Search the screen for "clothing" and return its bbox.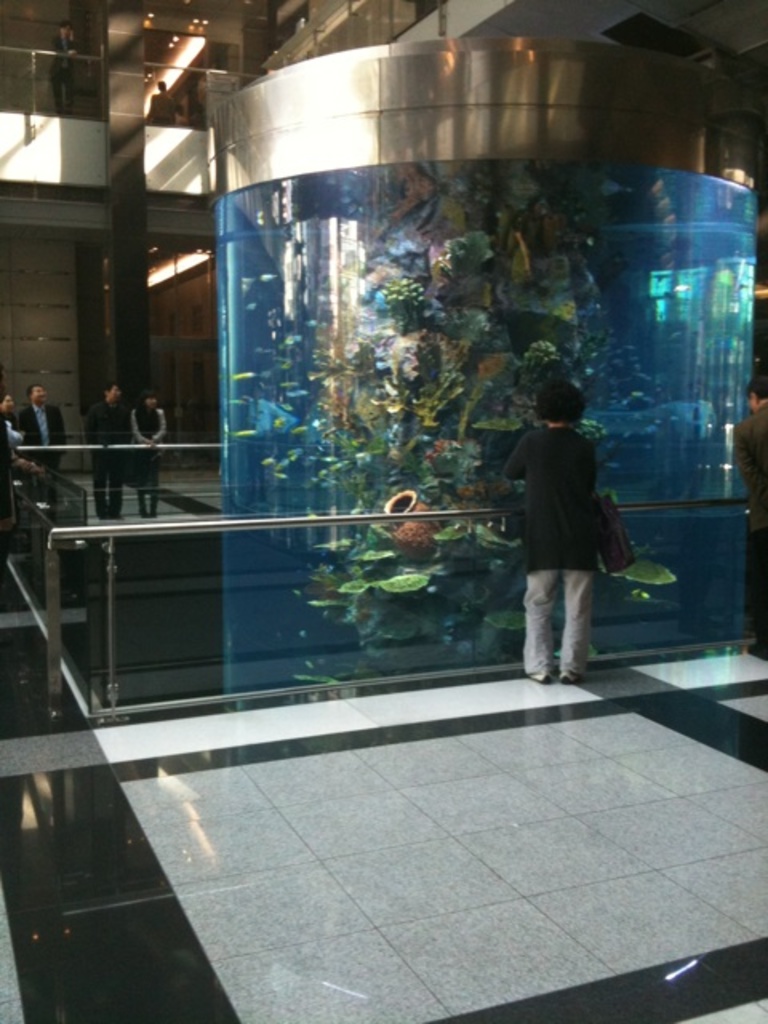
Found: 734, 400, 766, 640.
